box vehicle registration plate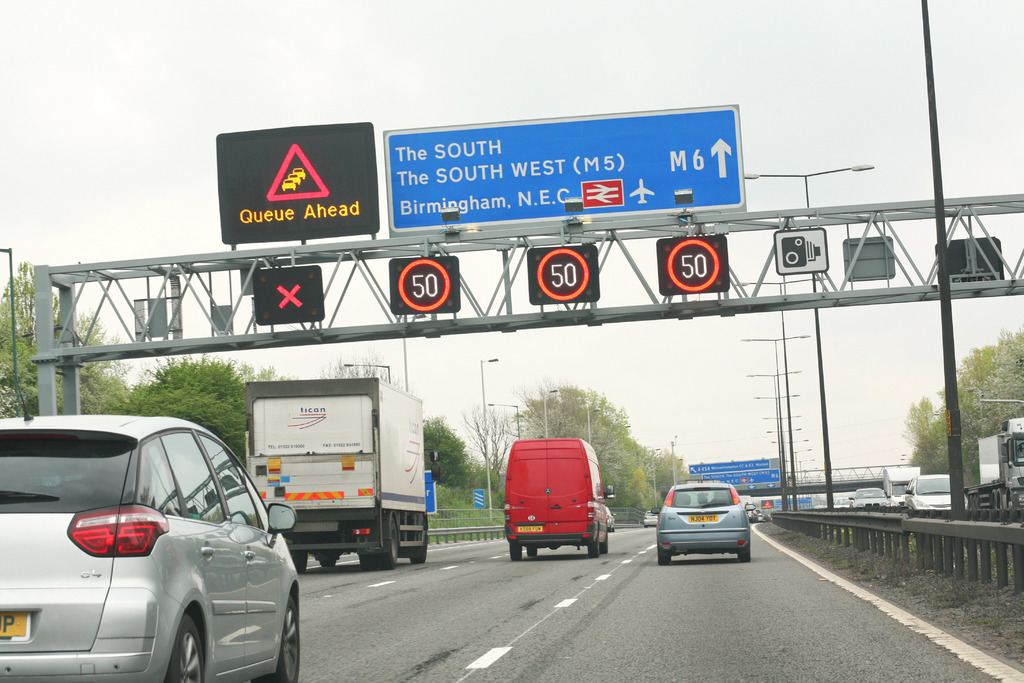
pyautogui.locateOnScreen(0, 613, 28, 638)
